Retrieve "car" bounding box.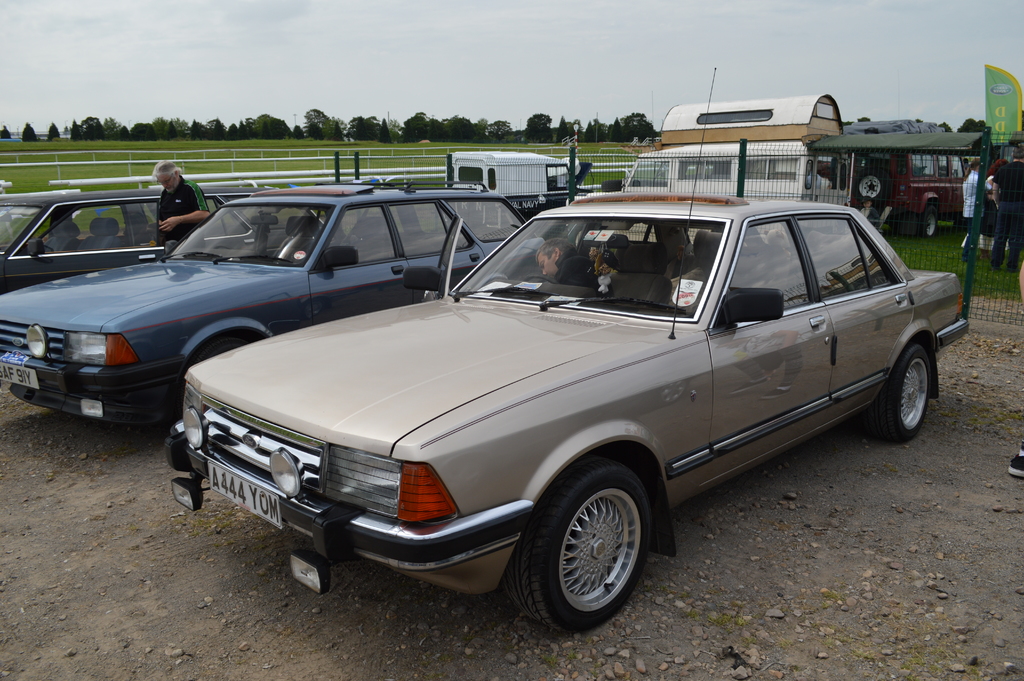
Bounding box: left=852, top=149, right=969, bottom=236.
